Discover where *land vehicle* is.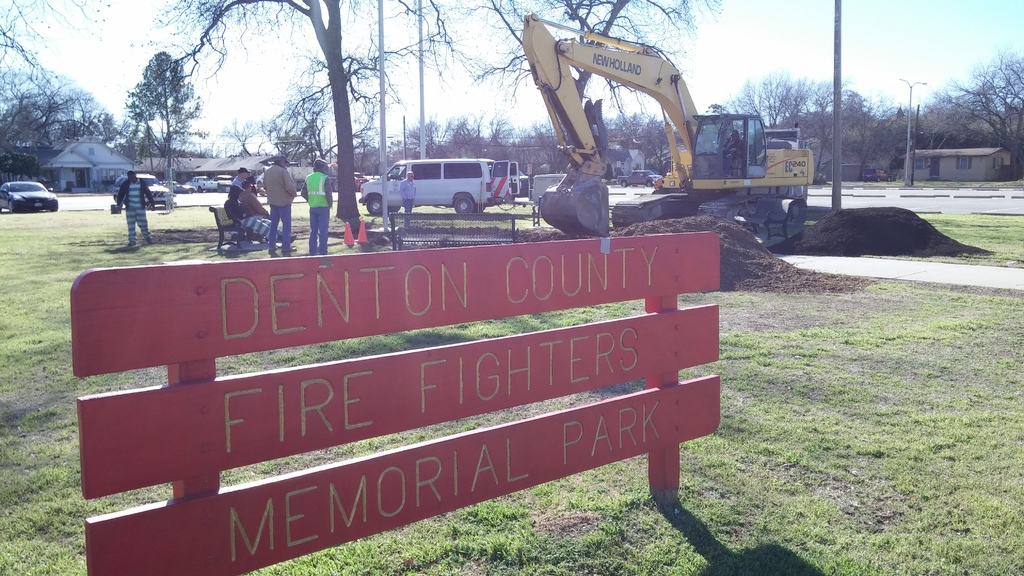
Discovered at box(618, 167, 658, 186).
